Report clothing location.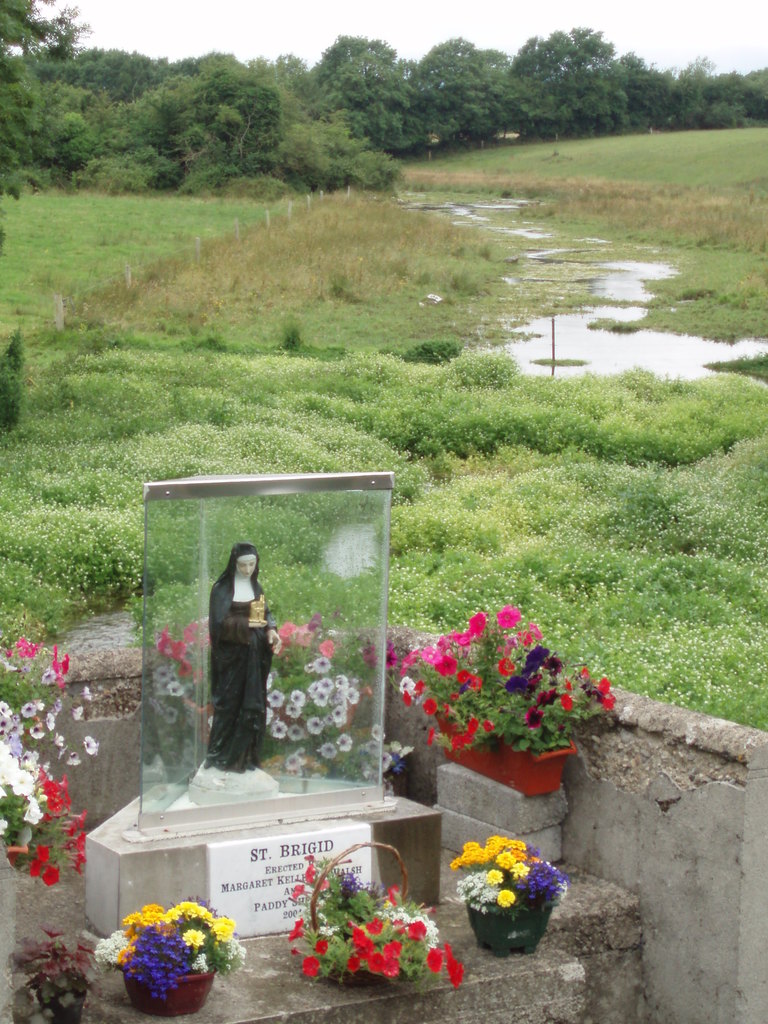
Report: x1=211, y1=547, x2=276, y2=772.
